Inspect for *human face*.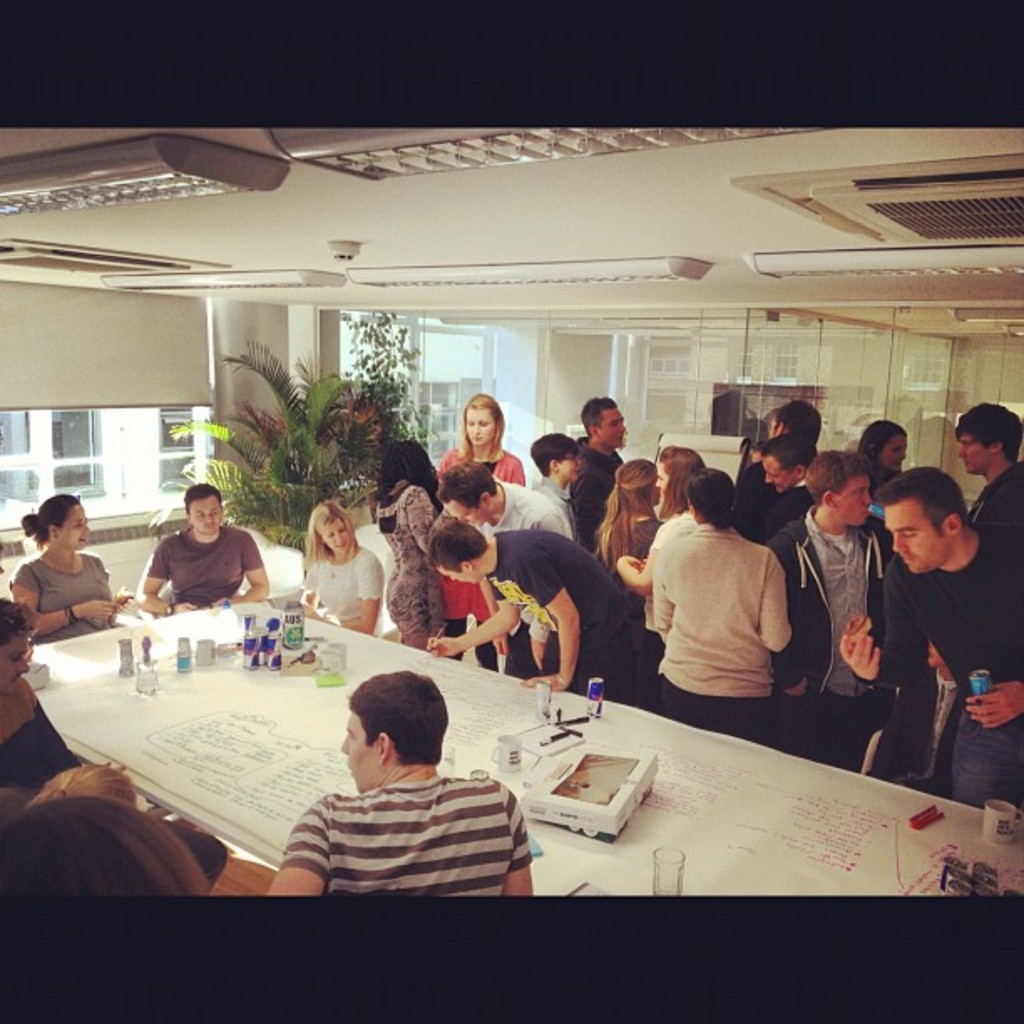
Inspection: 959:425:996:477.
